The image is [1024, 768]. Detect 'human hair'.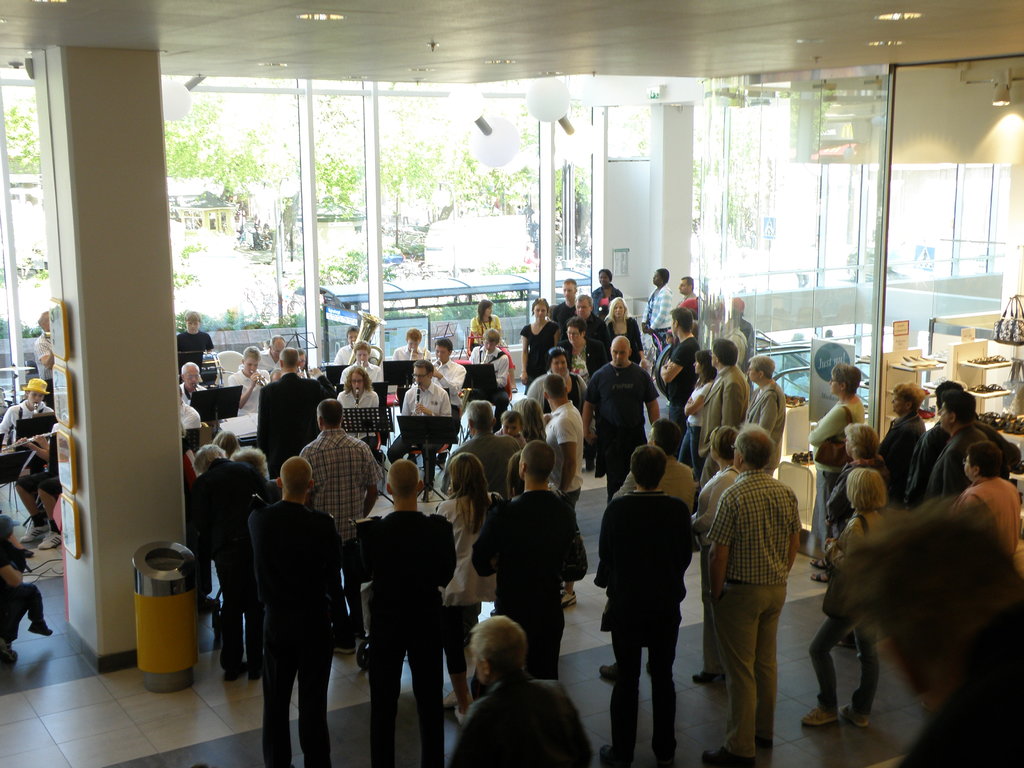
Detection: Rect(404, 327, 423, 343).
